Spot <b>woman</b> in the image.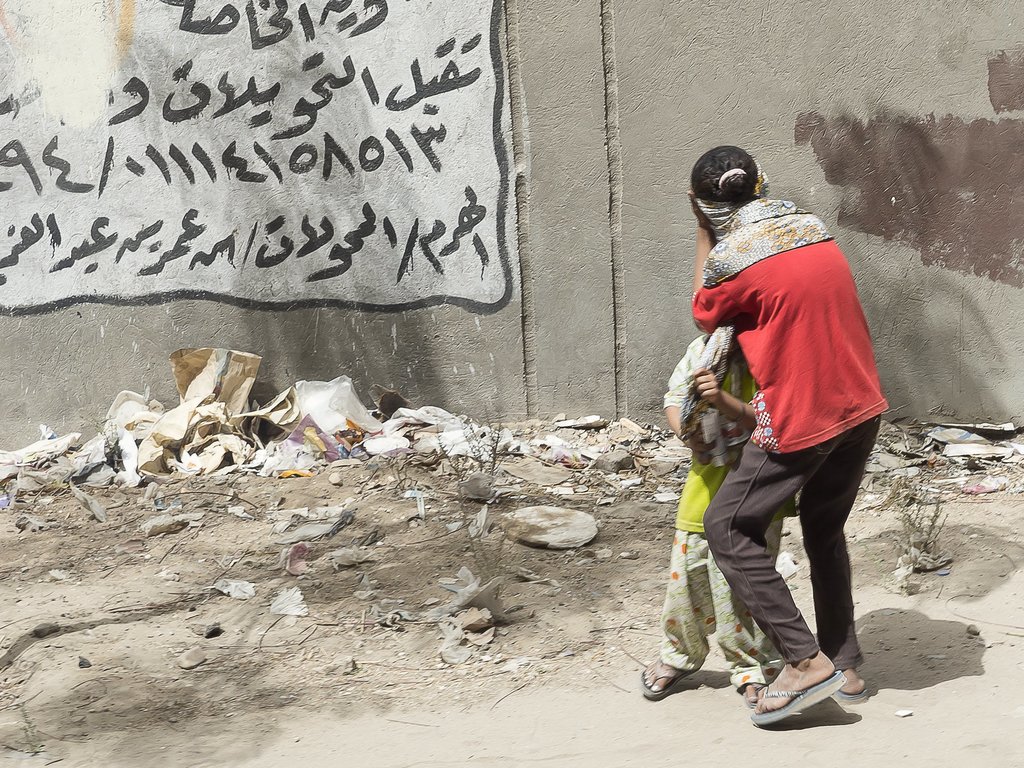
<b>woman</b> found at (656, 147, 909, 727).
